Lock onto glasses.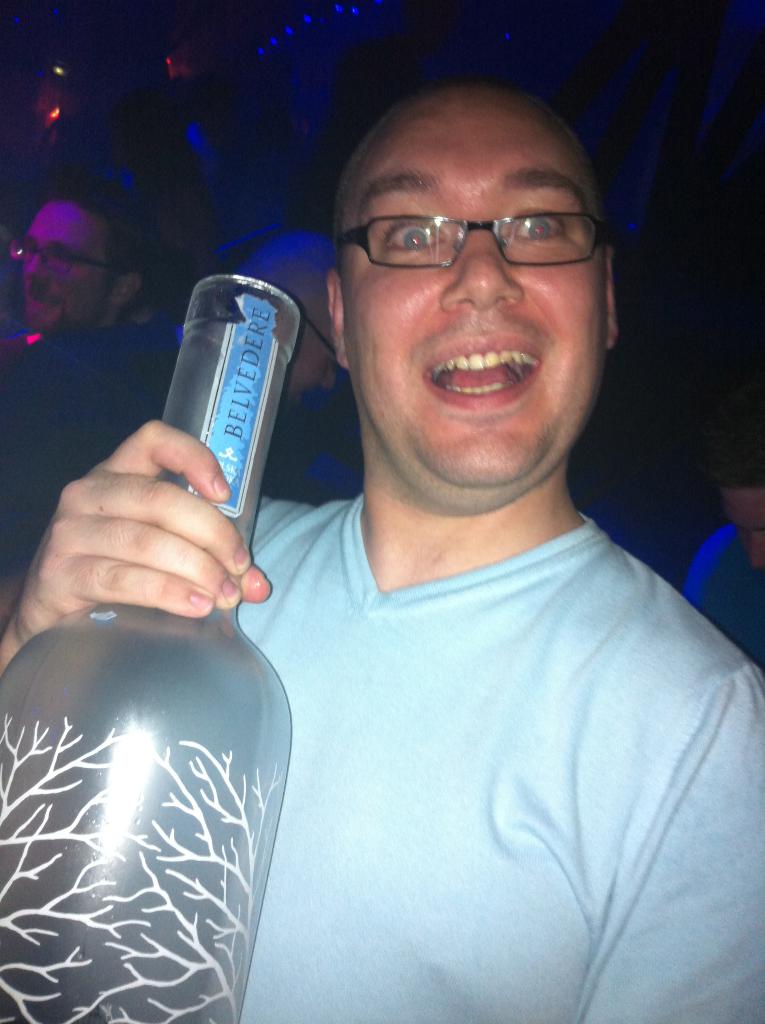
Locked: x1=336 y1=209 x2=618 y2=268.
